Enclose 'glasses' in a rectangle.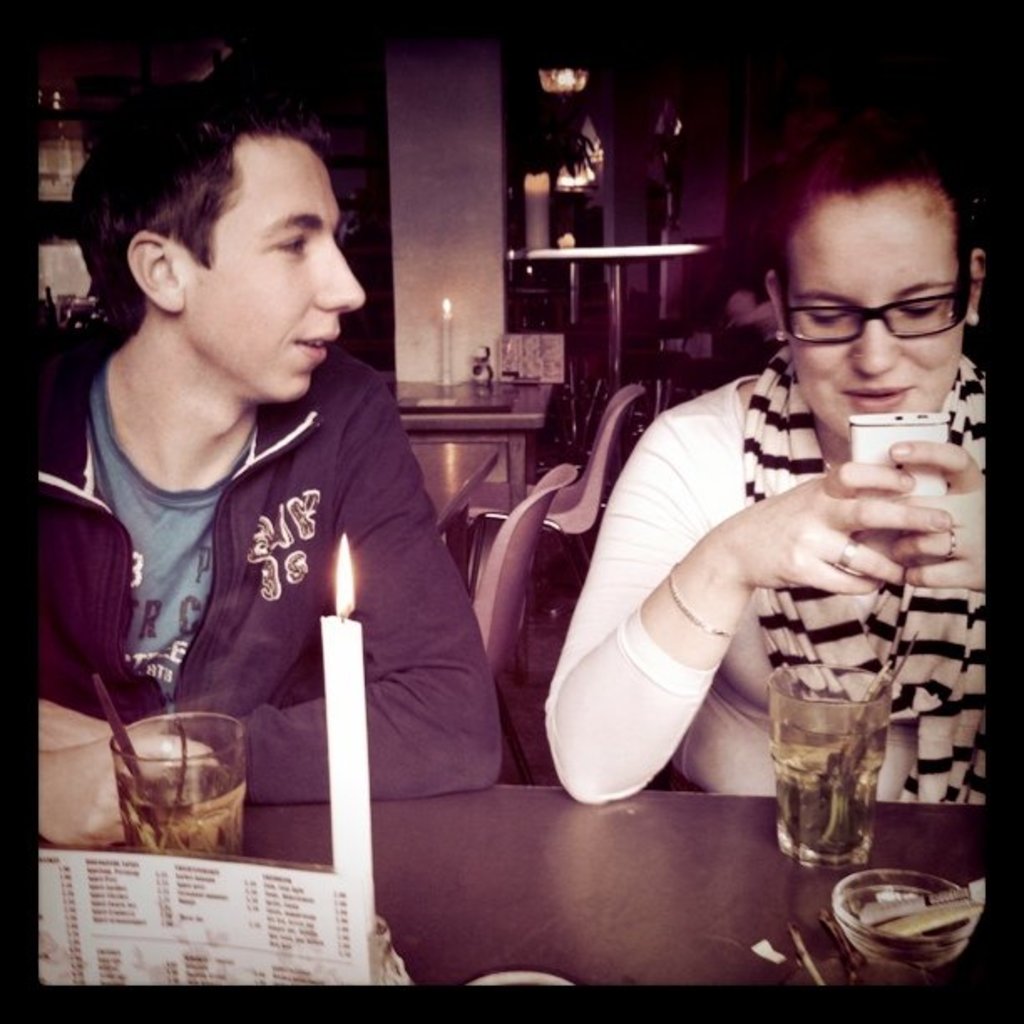
{"x1": 763, "y1": 241, "x2": 979, "y2": 341}.
